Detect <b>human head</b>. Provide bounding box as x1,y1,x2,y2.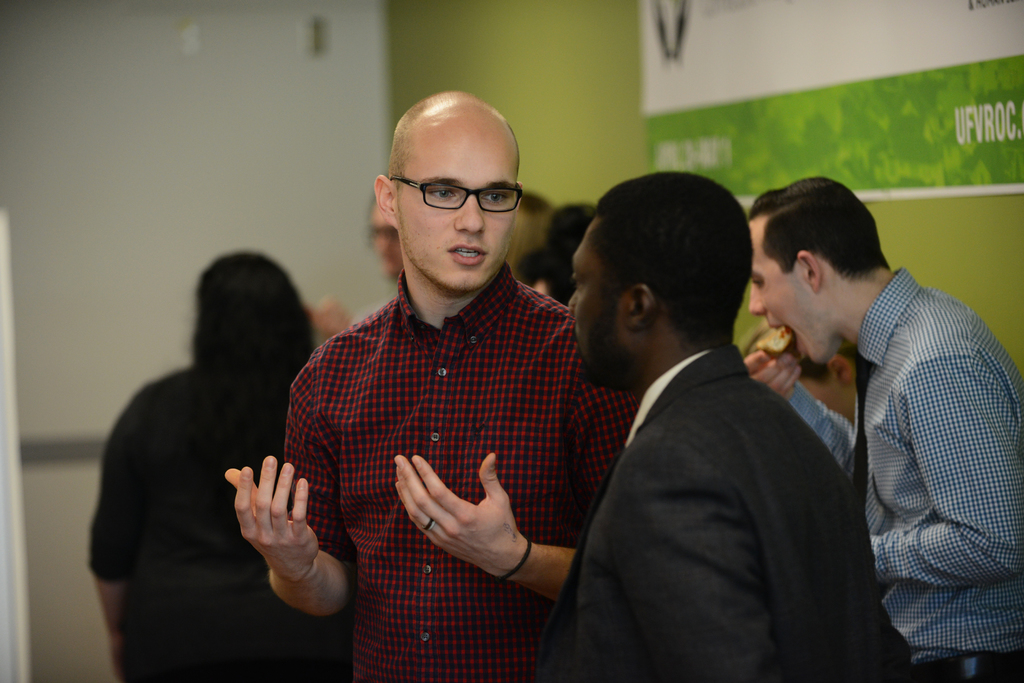
565,173,754,387.
